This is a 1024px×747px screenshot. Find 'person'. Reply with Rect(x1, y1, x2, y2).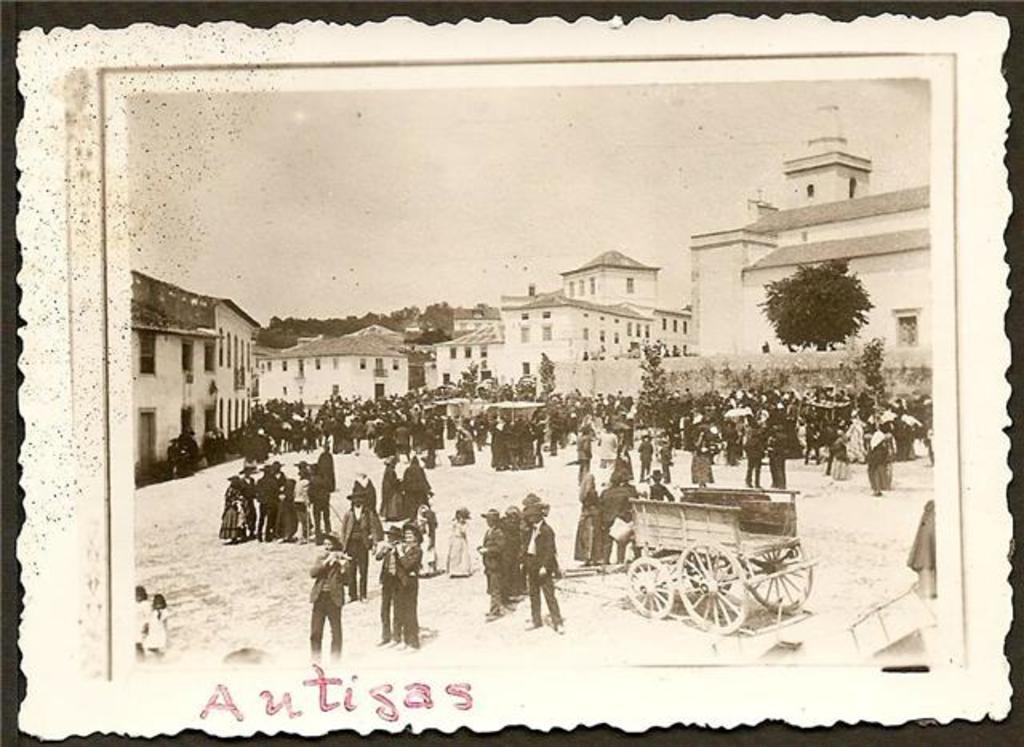
Rect(571, 473, 602, 563).
